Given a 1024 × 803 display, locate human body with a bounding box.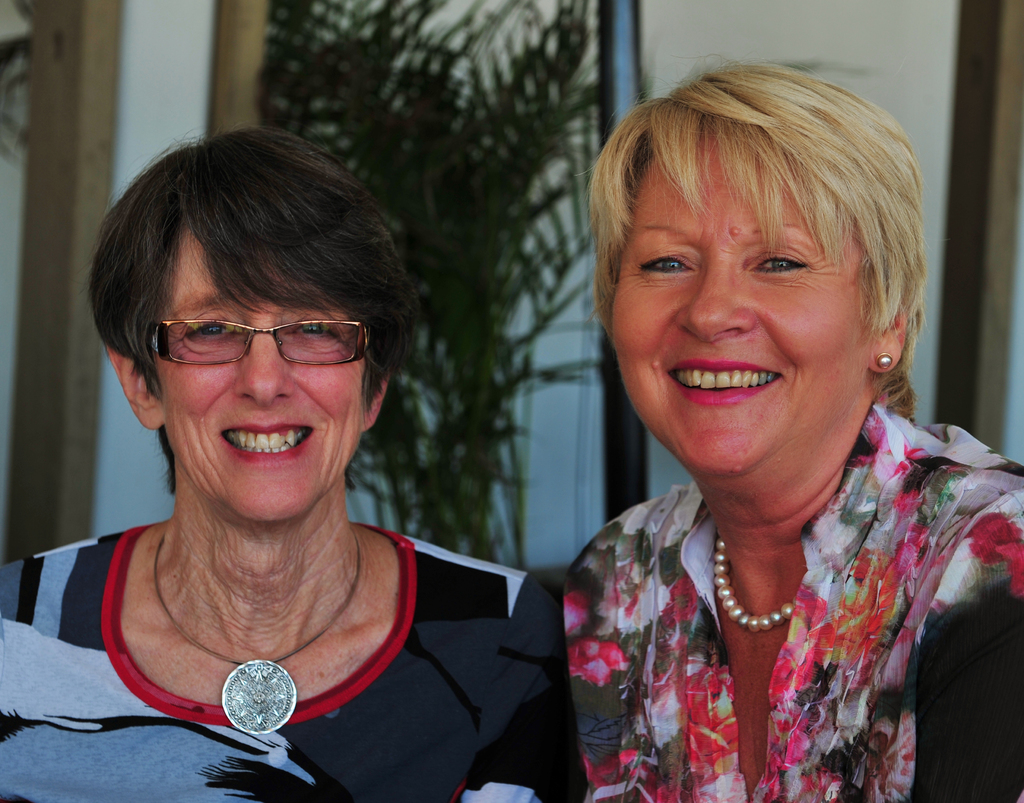
Located: [475, 60, 1017, 802].
